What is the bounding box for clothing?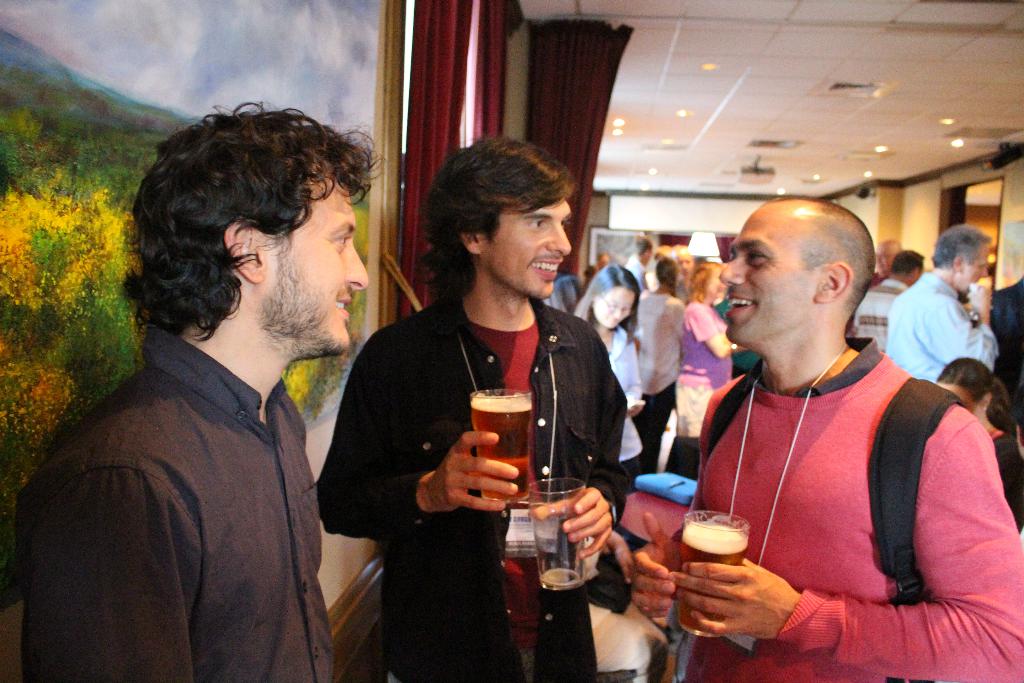
select_region(888, 269, 1007, 389).
